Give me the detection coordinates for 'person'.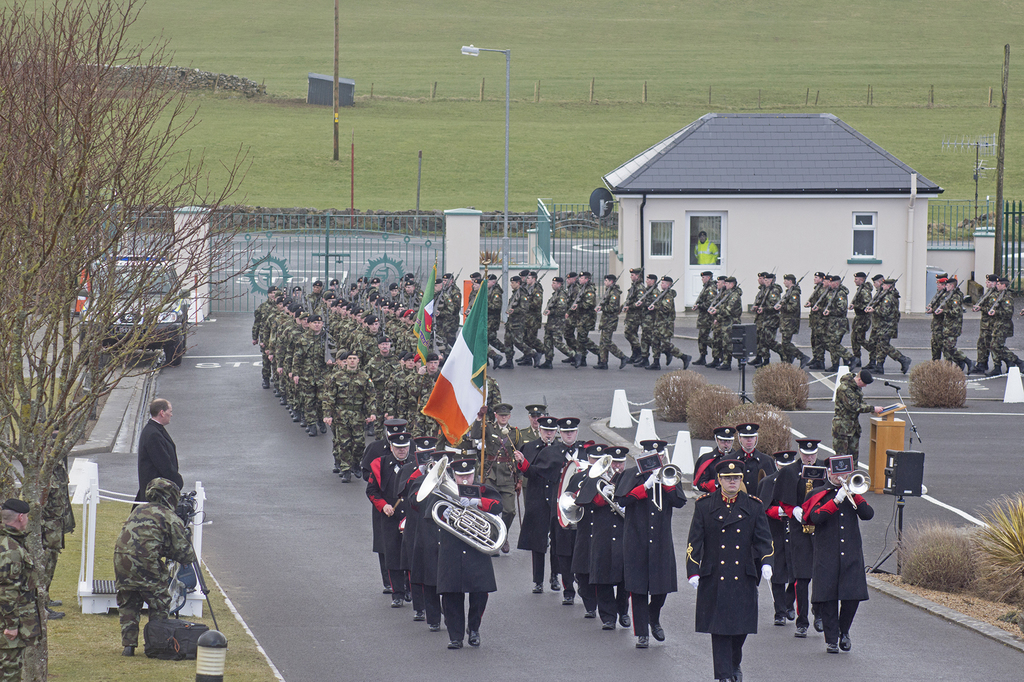
(135,396,183,516).
